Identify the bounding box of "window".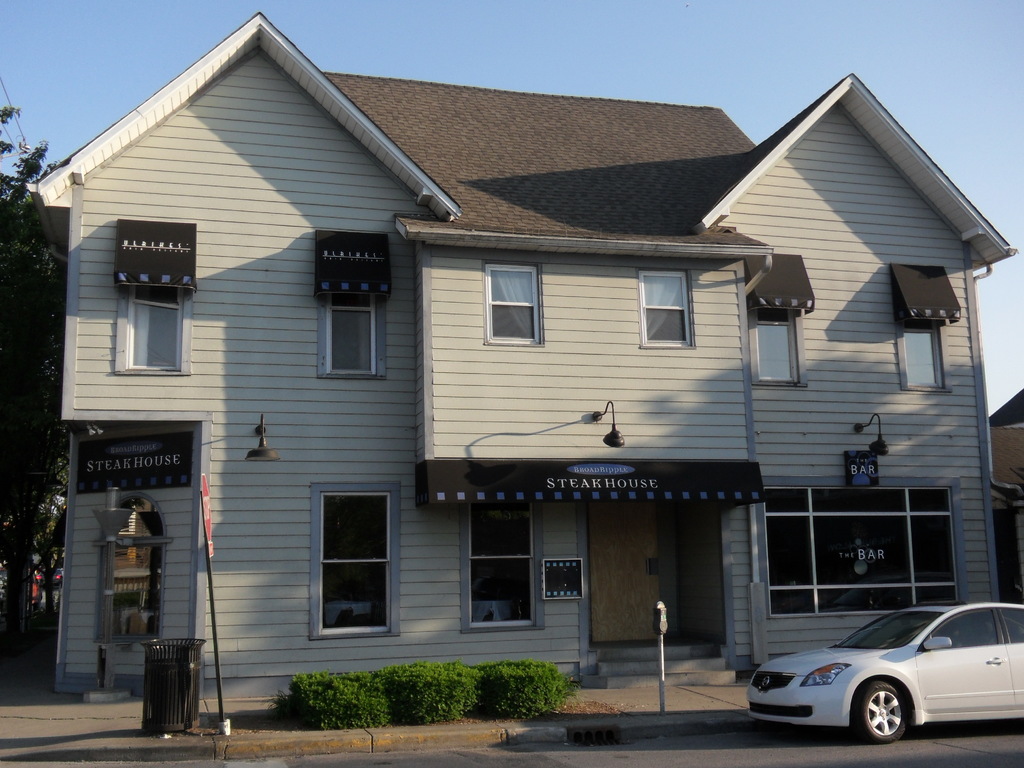
(897,309,955,388).
